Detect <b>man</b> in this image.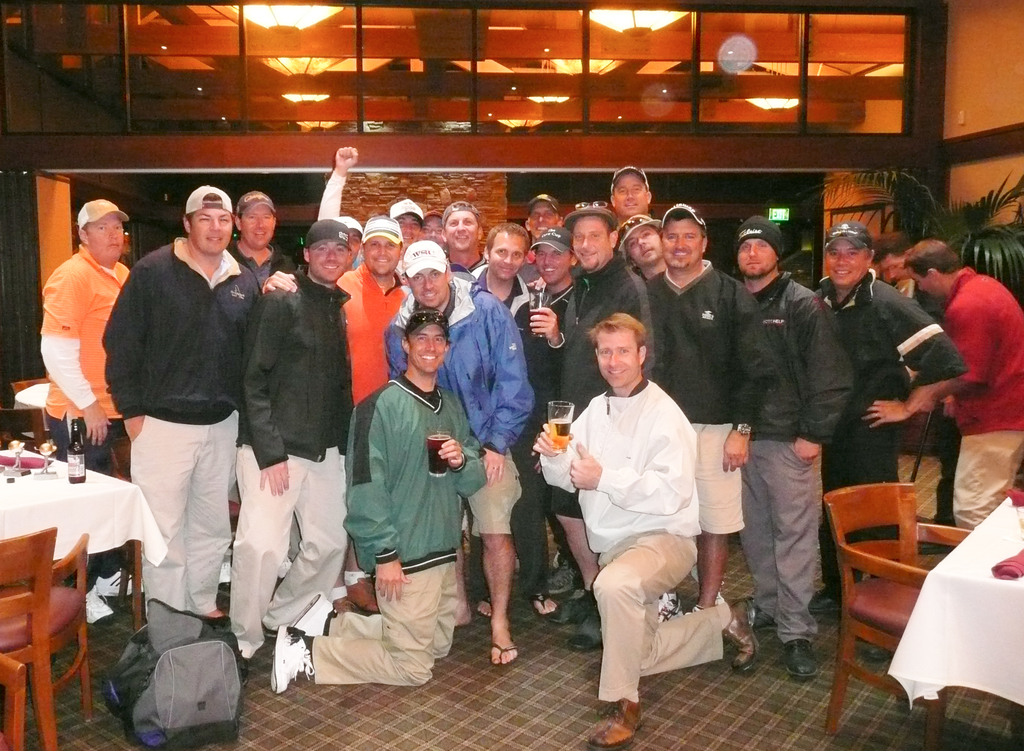
Detection: x1=524, y1=221, x2=583, y2=626.
